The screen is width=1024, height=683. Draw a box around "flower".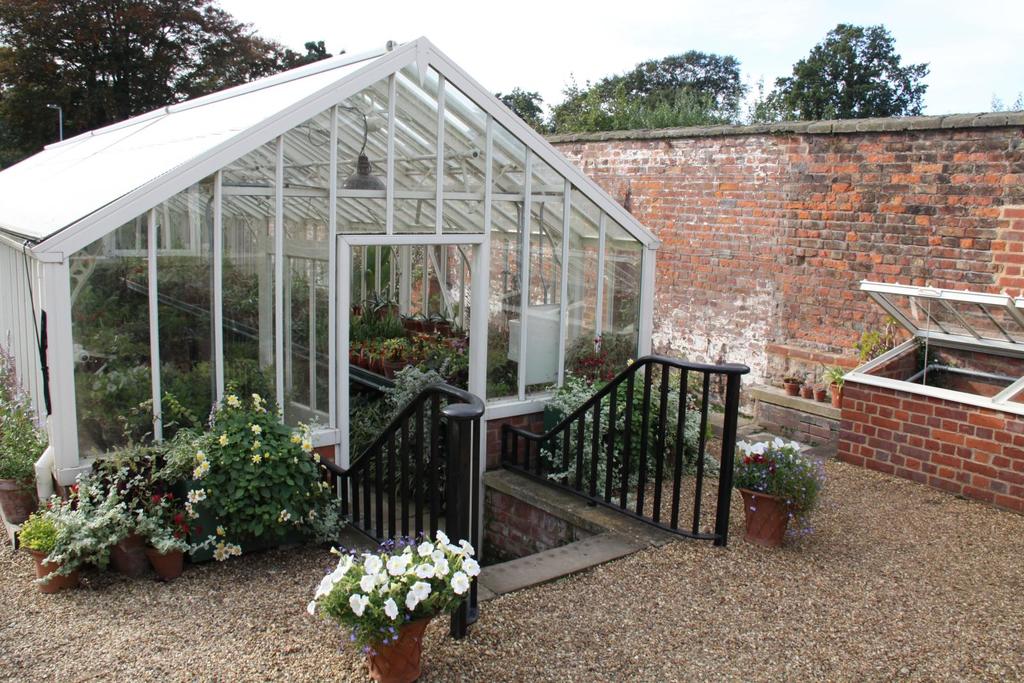
left=252, top=437, right=264, bottom=452.
